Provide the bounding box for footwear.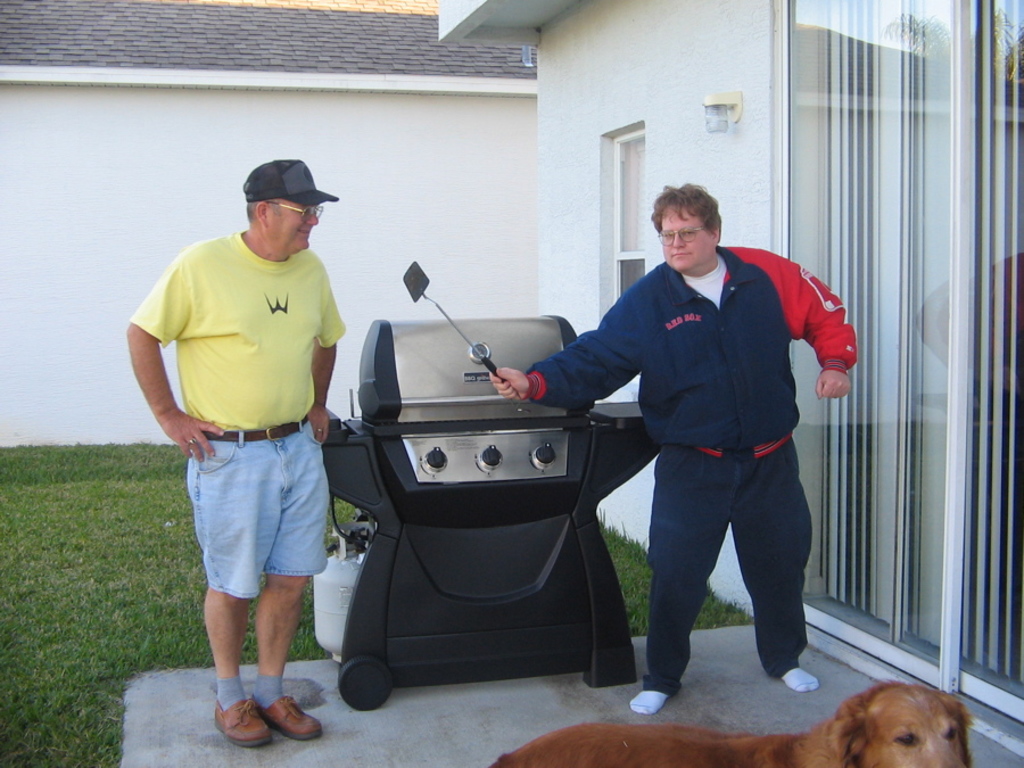
<bbox>201, 675, 303, 752</bbox>.
